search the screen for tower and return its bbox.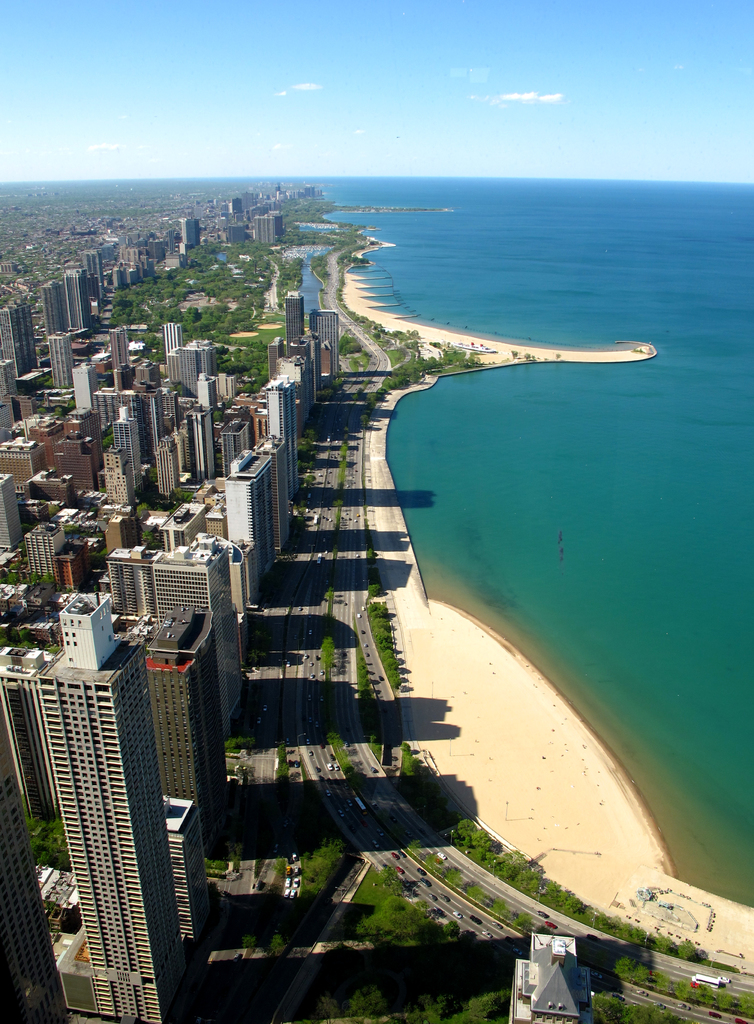
Found: BBox(147, 552, 239, 732).
